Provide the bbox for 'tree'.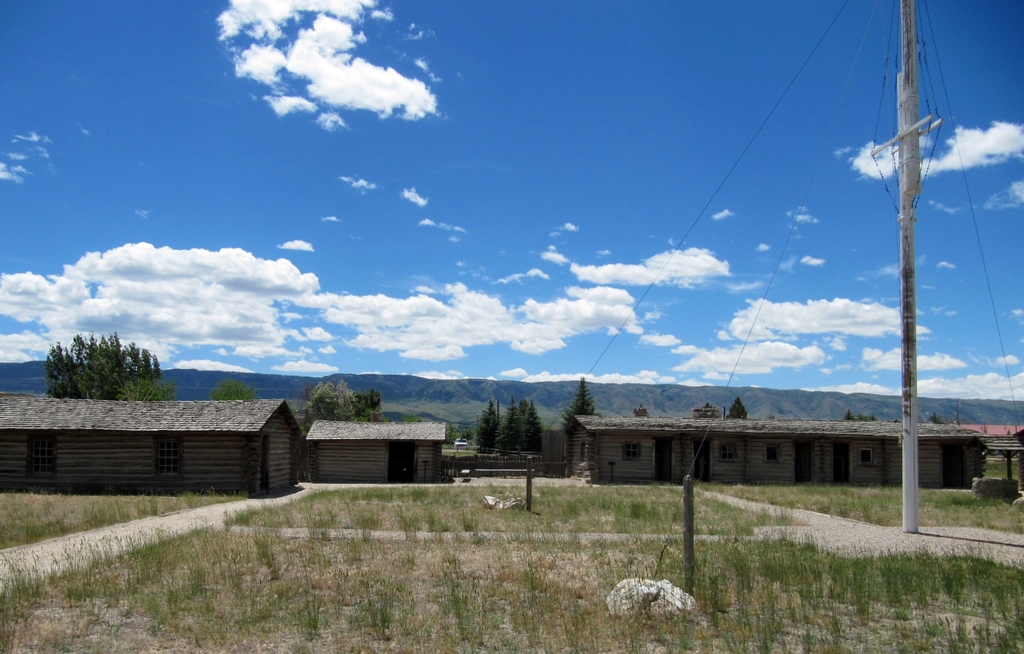
205:377:260:406.
